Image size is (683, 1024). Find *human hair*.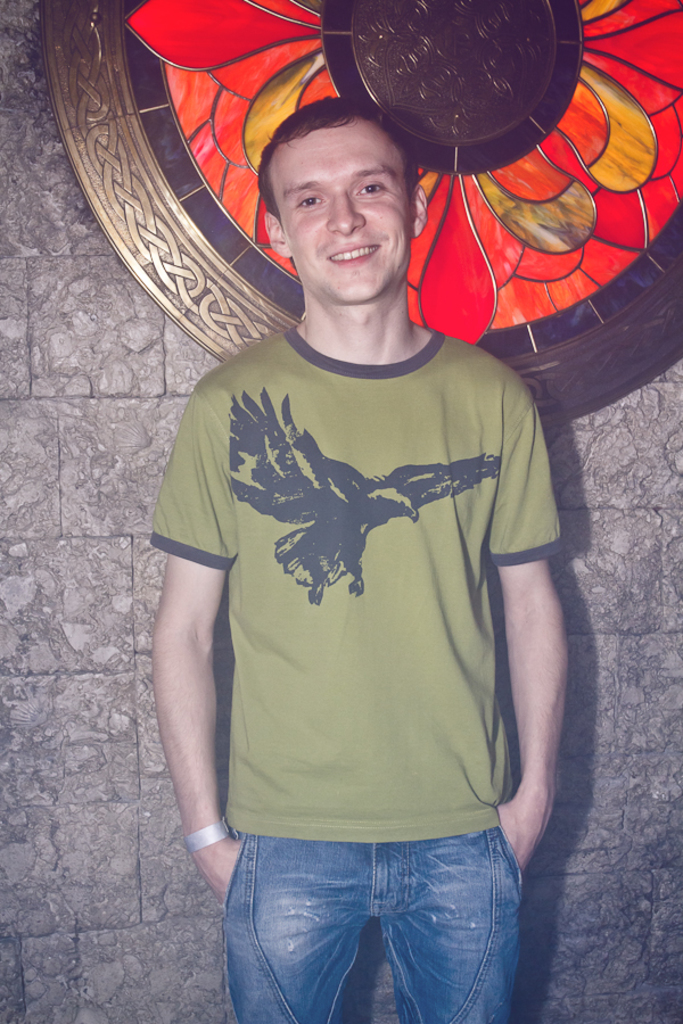
locate(253, 86, 412, 222).
